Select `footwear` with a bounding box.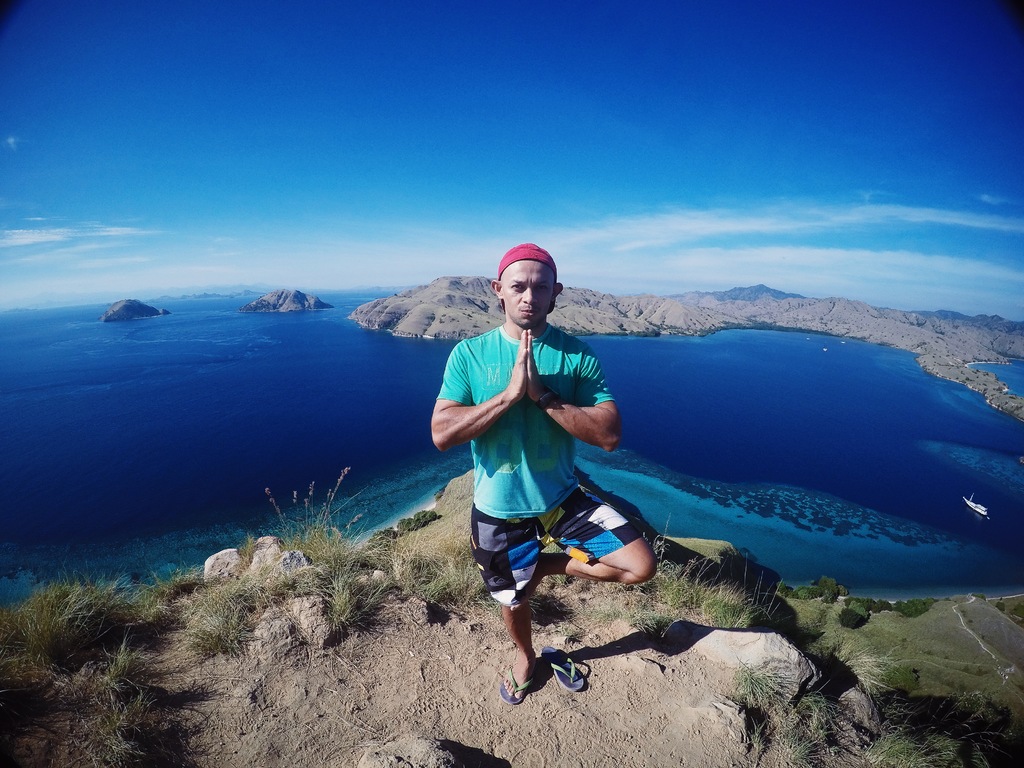
crop(496, 669, 531, 709).
